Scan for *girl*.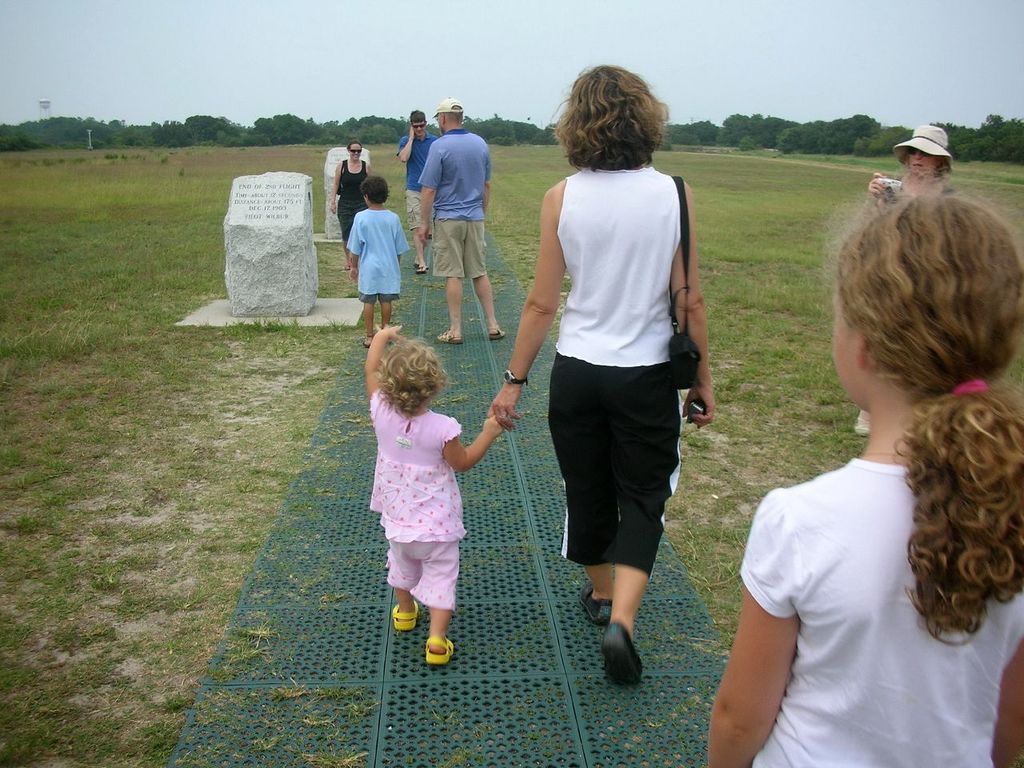
Scan result: 363, 322, 506, 664.
